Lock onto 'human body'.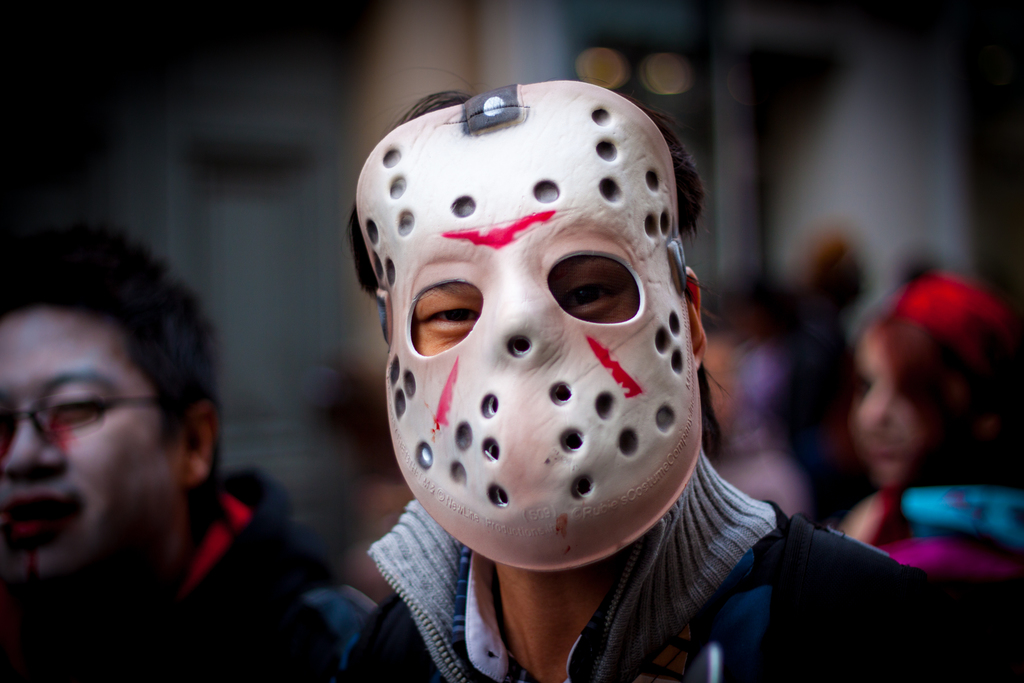
Locked: BBox(0, 217, 339, 671).
